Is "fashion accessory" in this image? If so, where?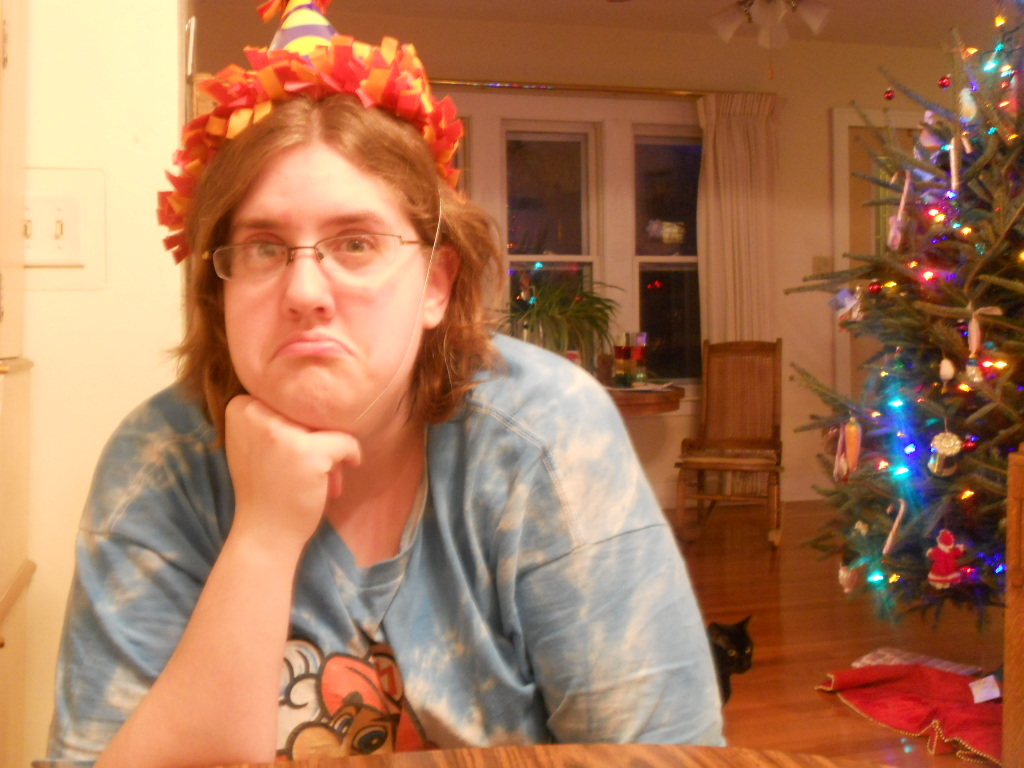
Yes, at Rect(153, 0, 464, 421).
